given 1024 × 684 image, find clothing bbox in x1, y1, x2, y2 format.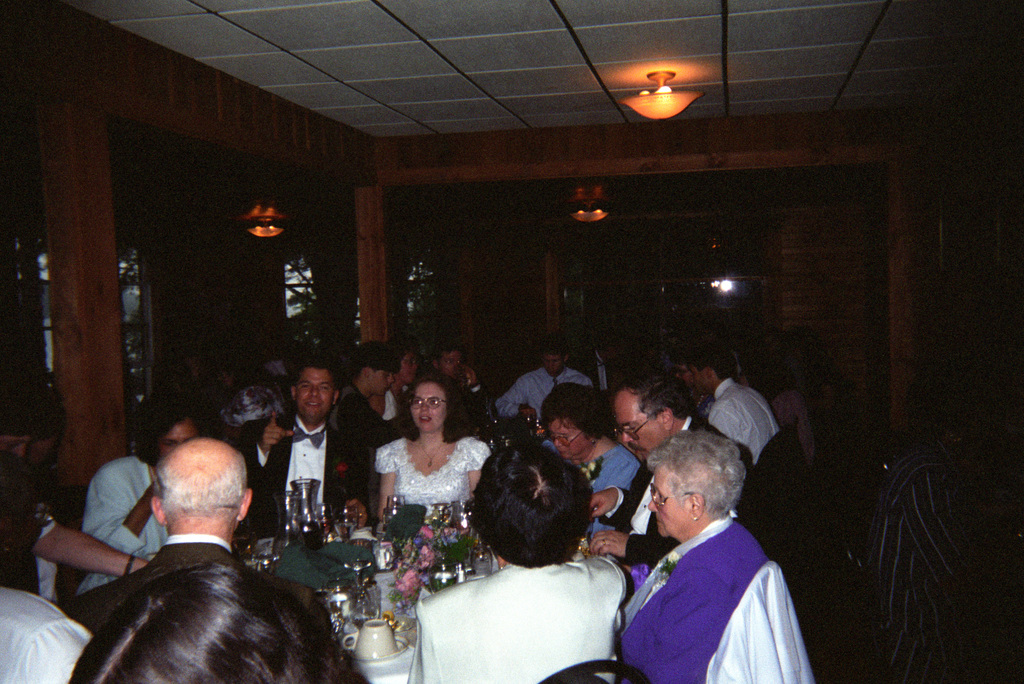
373, 429, 484, 505.
